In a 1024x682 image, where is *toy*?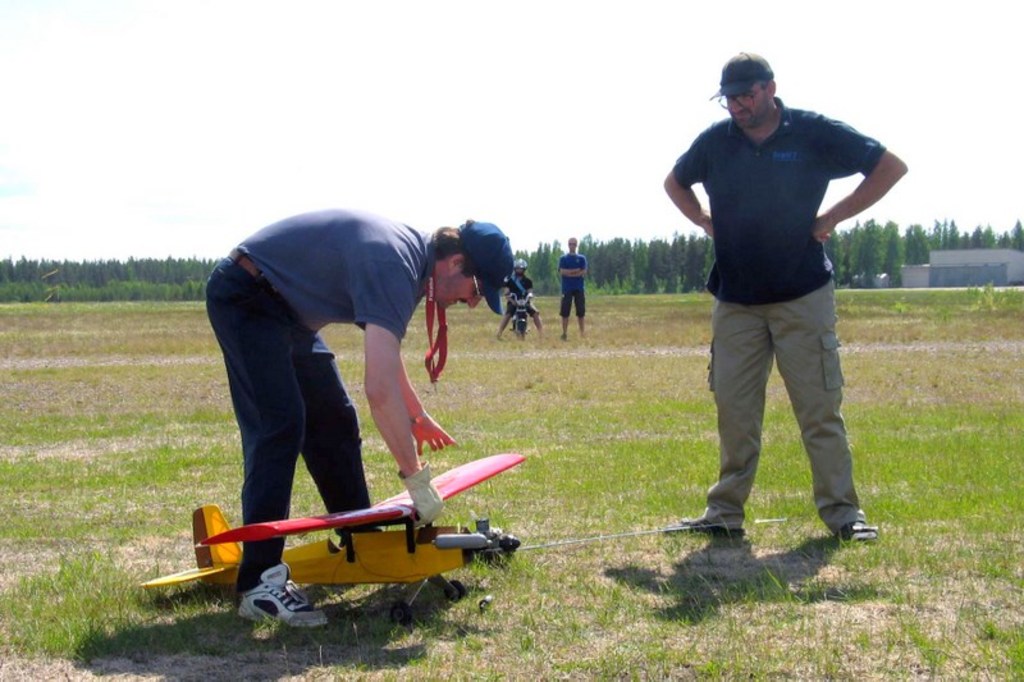
134,454,788,626.
